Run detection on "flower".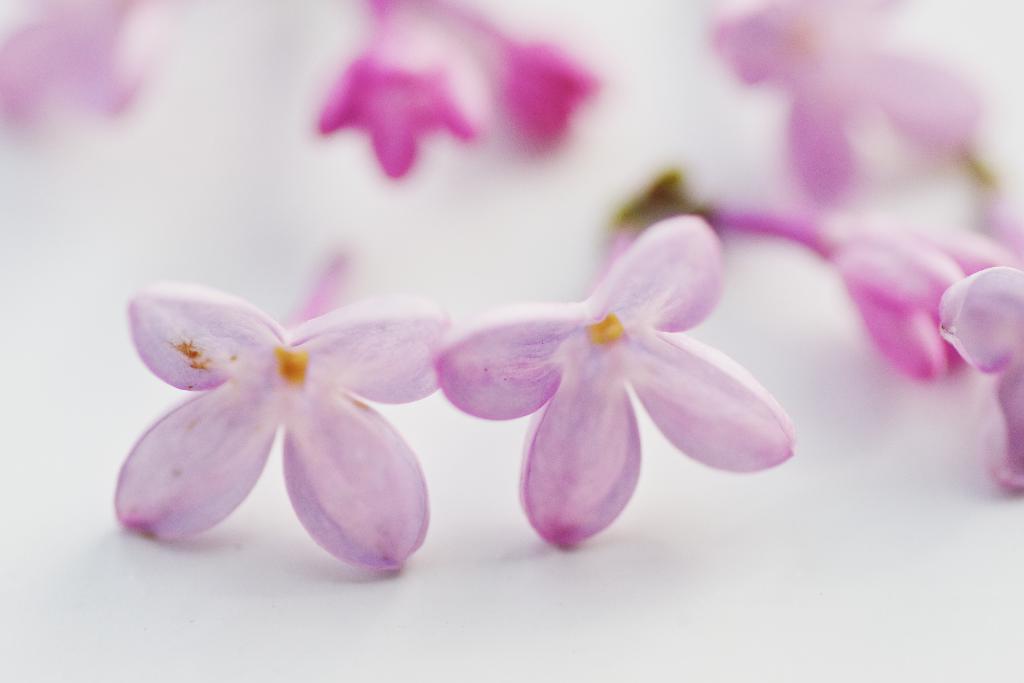
Result: Rect(138, 267, 488, 550).
